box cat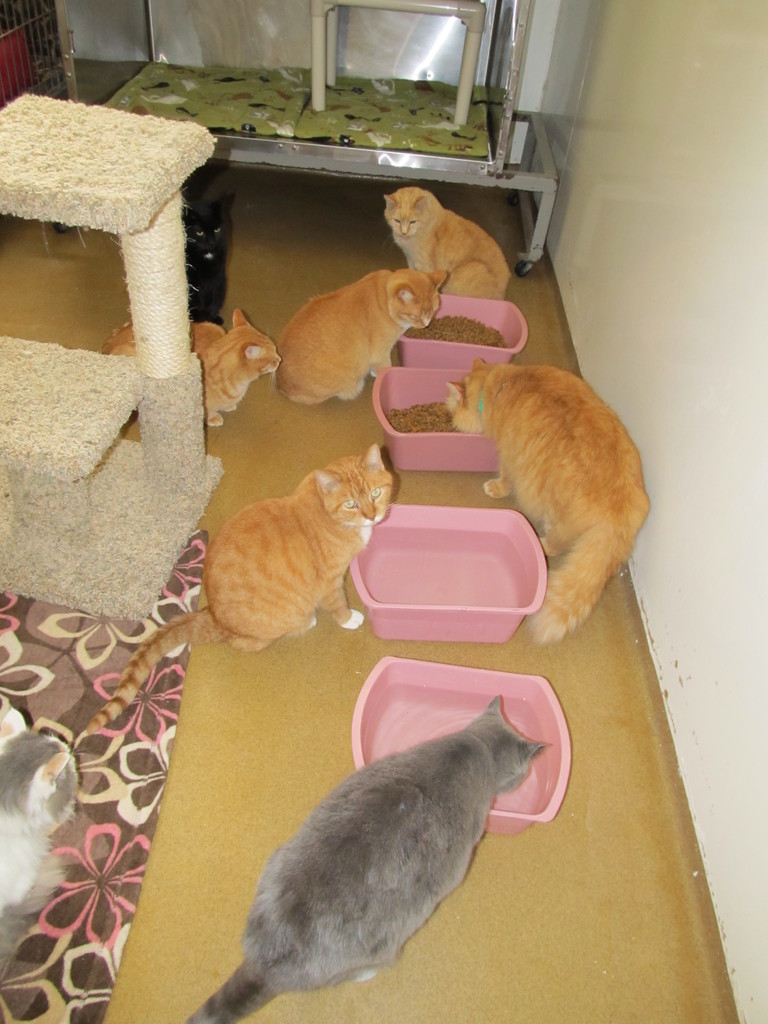
112, 308, 285, 428
